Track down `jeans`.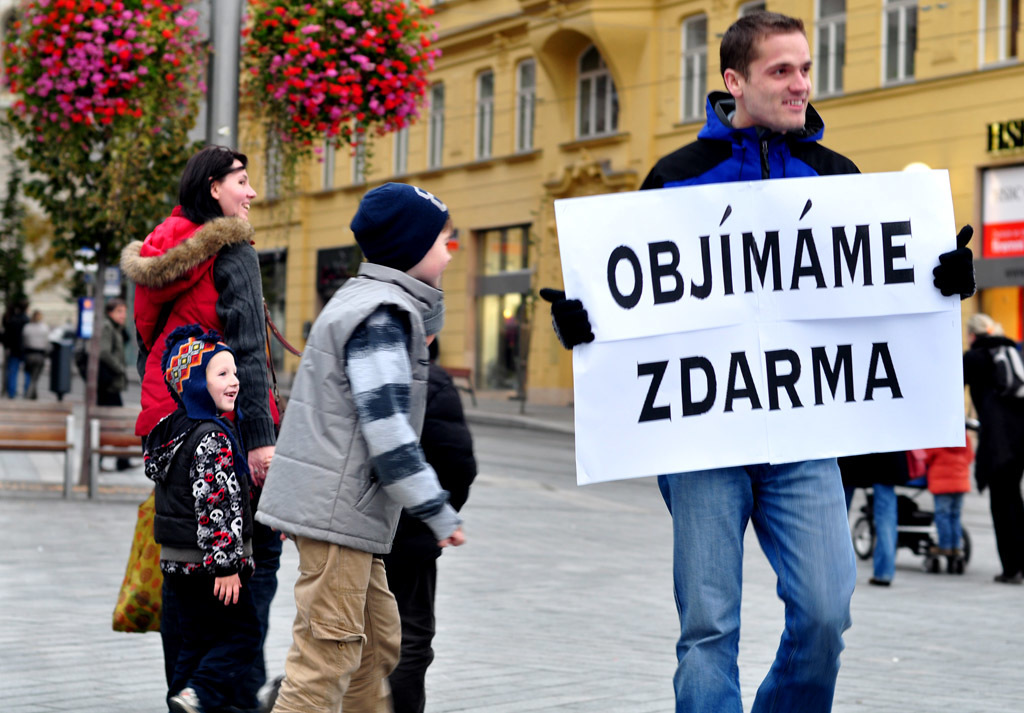
Tracked to detection(858, 487, 900, 580).
